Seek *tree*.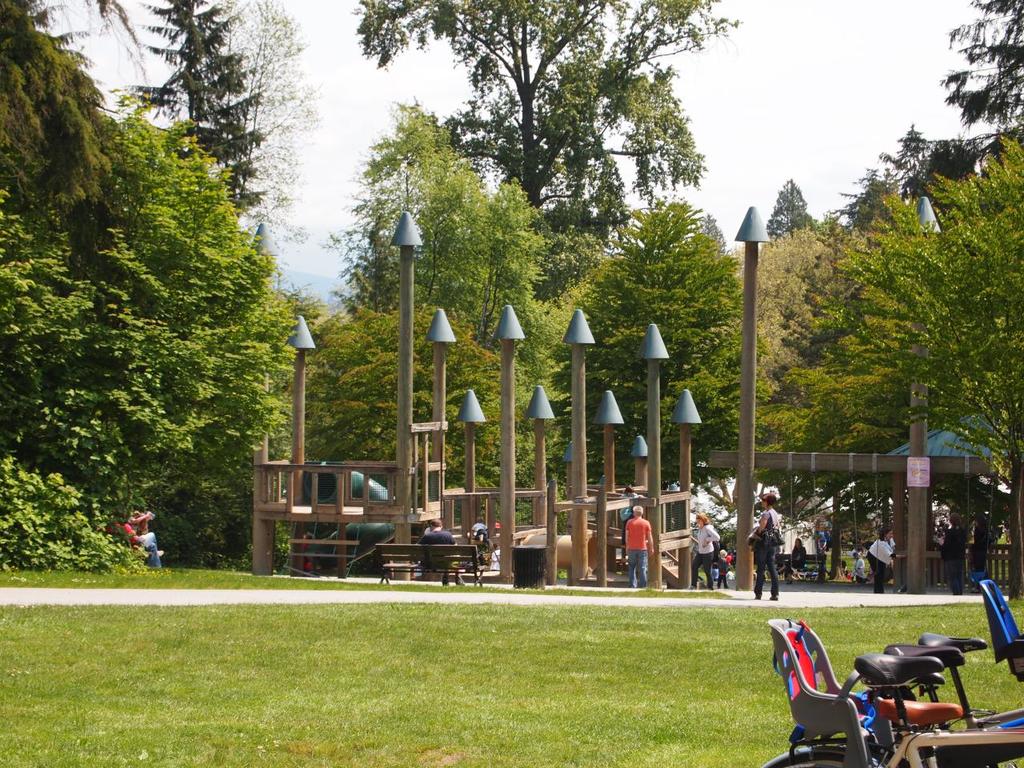
{"x1": 766, "y1": 178, "x2": 818, "y2": 246}.
